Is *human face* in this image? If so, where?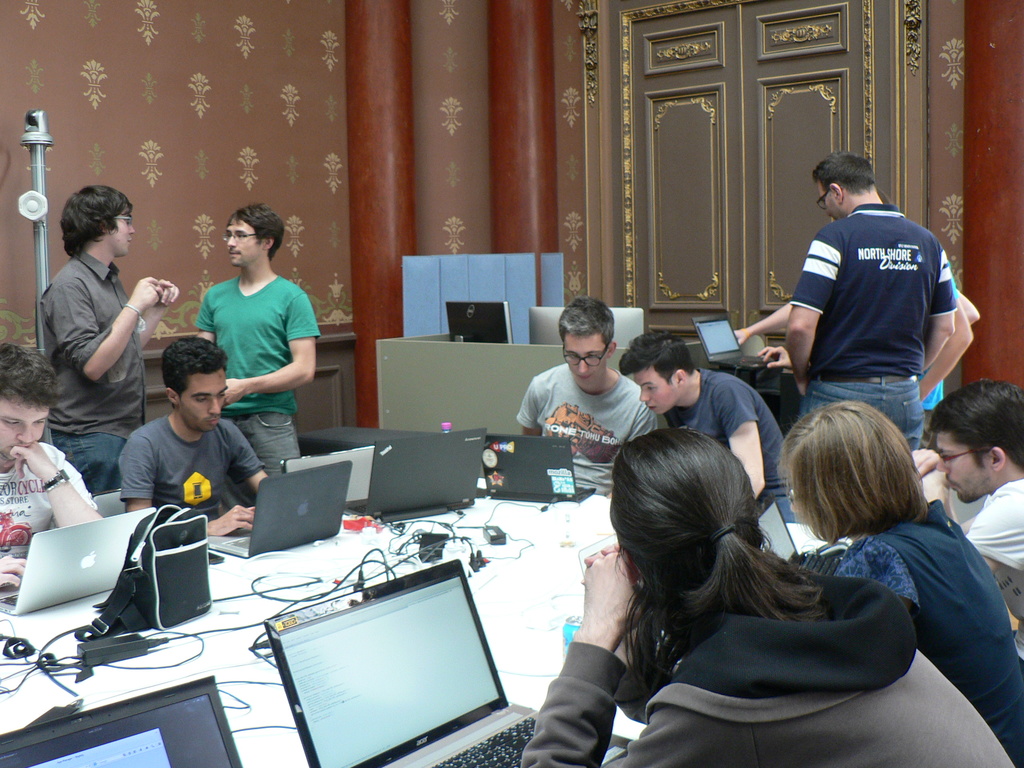
Yes, at (x1=179, y1=369, x2=227, y2=431).
